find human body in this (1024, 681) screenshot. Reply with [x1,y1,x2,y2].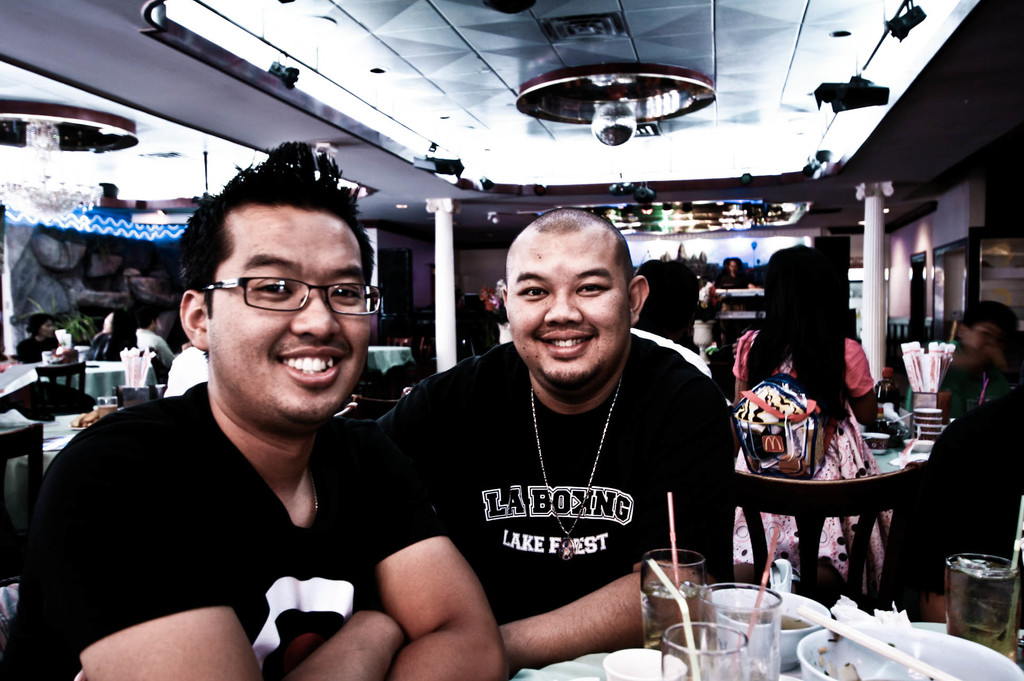
[99,330,176,376].
